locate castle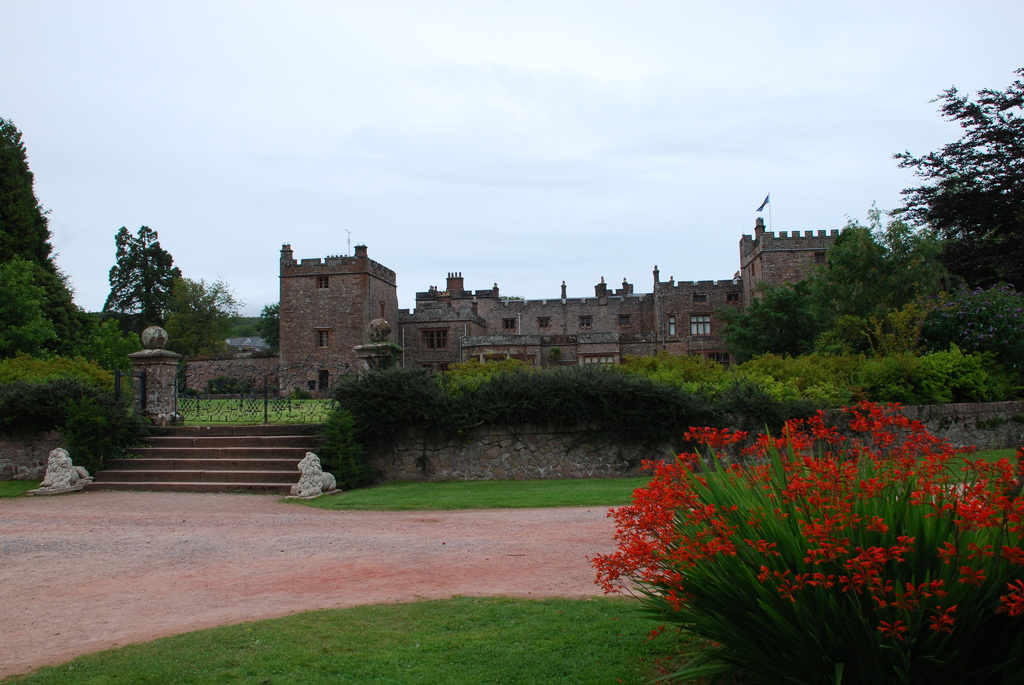
<box>213,212,804,423</box>
